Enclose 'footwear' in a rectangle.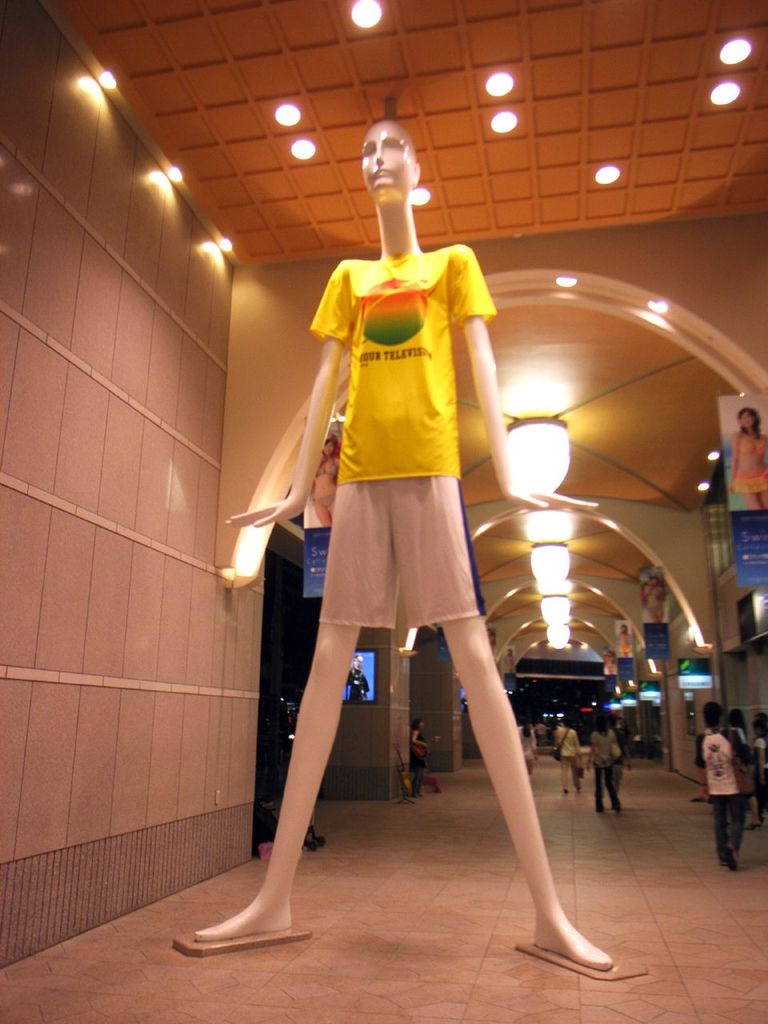
(x1=520, y1=878, x2=612, y2=982).
